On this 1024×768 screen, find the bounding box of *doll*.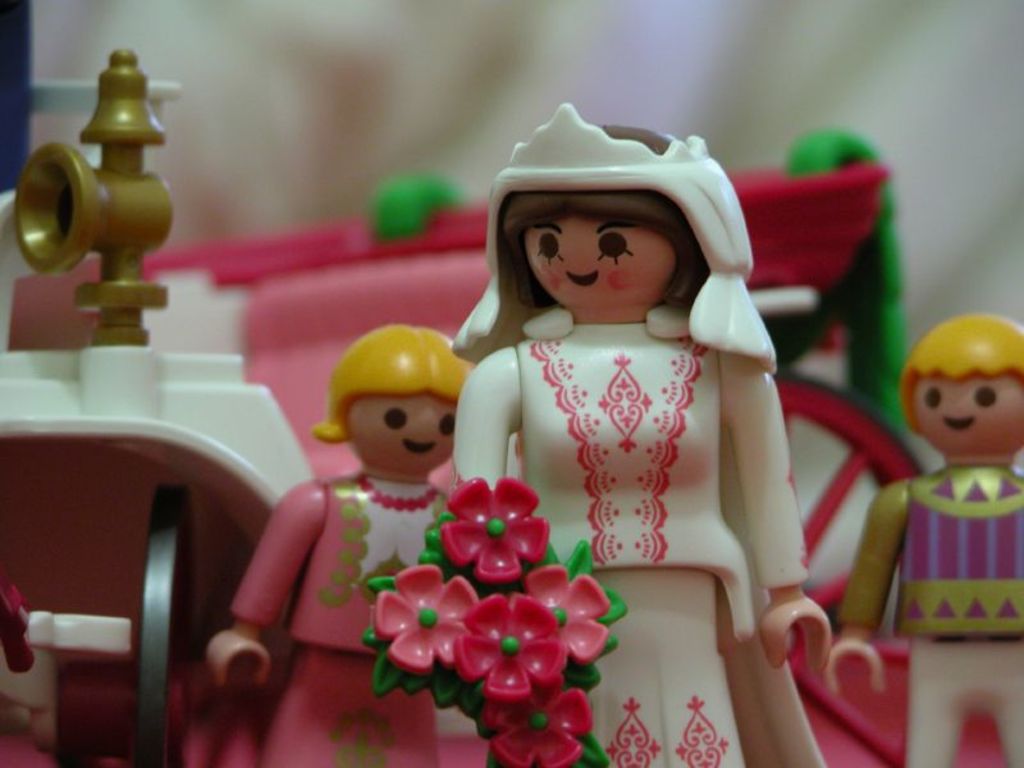
Bounding box: rect(419, 99, 817, 710).
